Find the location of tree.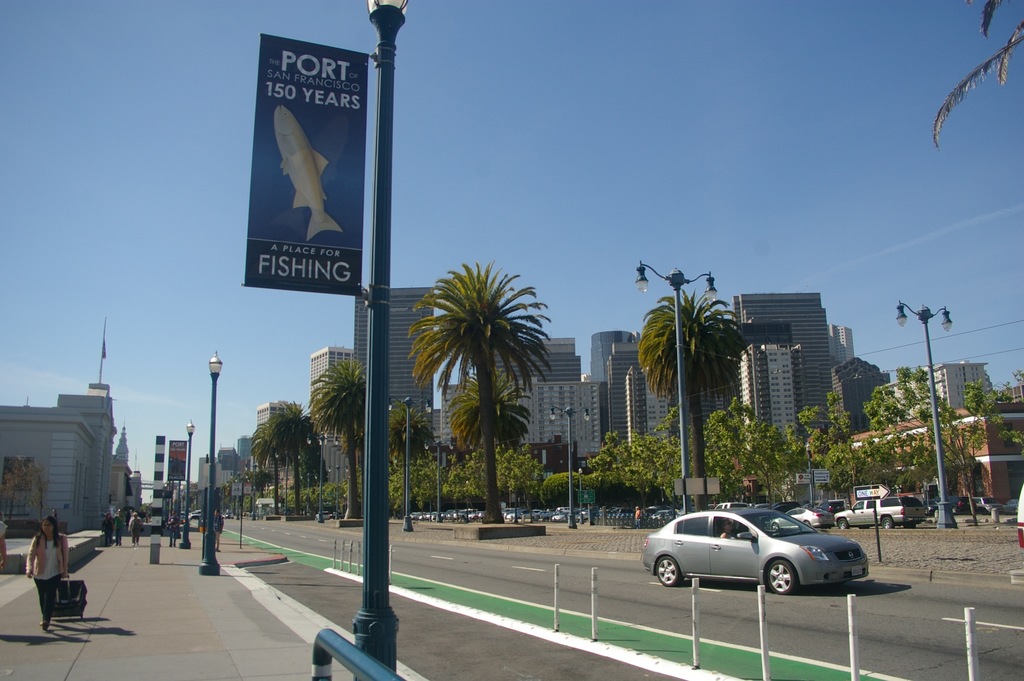
Location: {"x1": 541, "y1": 466, "x2": 595, "y2": 511}.
